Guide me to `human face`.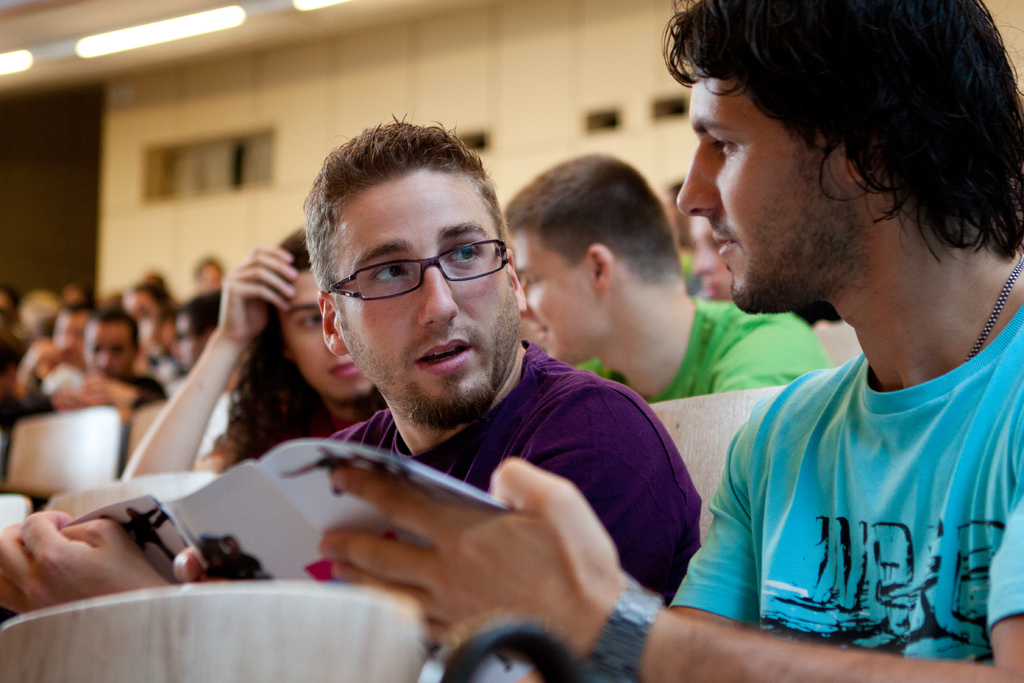
Guidance: <region>669, 191, 687, 245</region>.
